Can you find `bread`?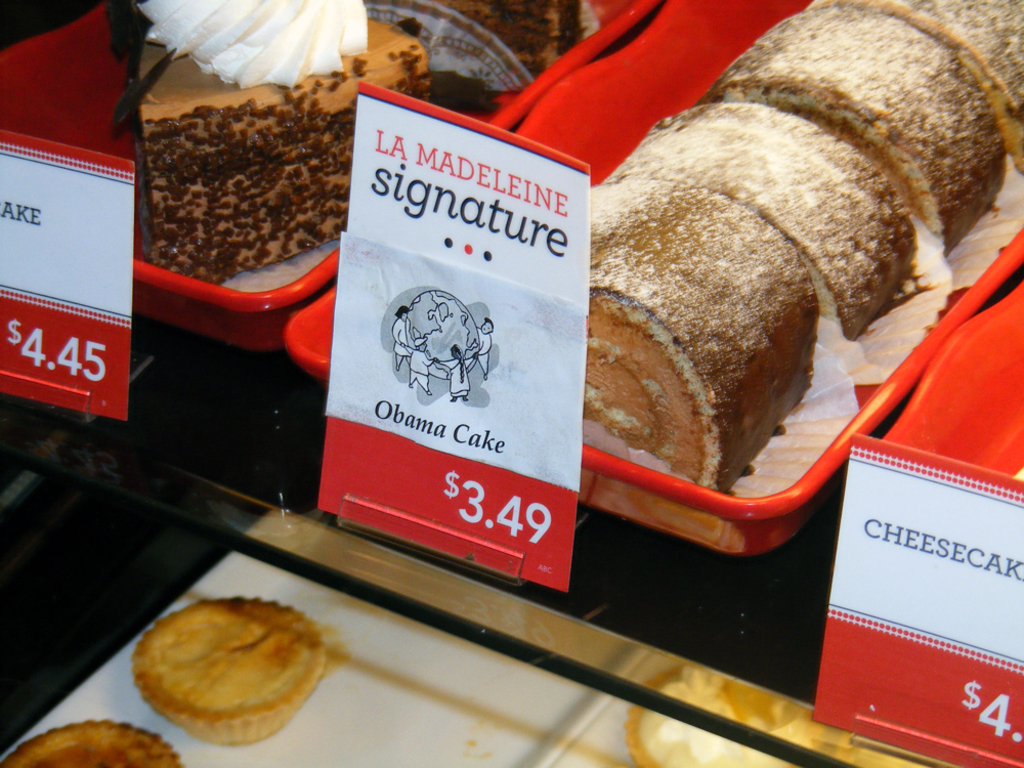
Yes, bounding box: Rect(593, 186, 816, 485).
